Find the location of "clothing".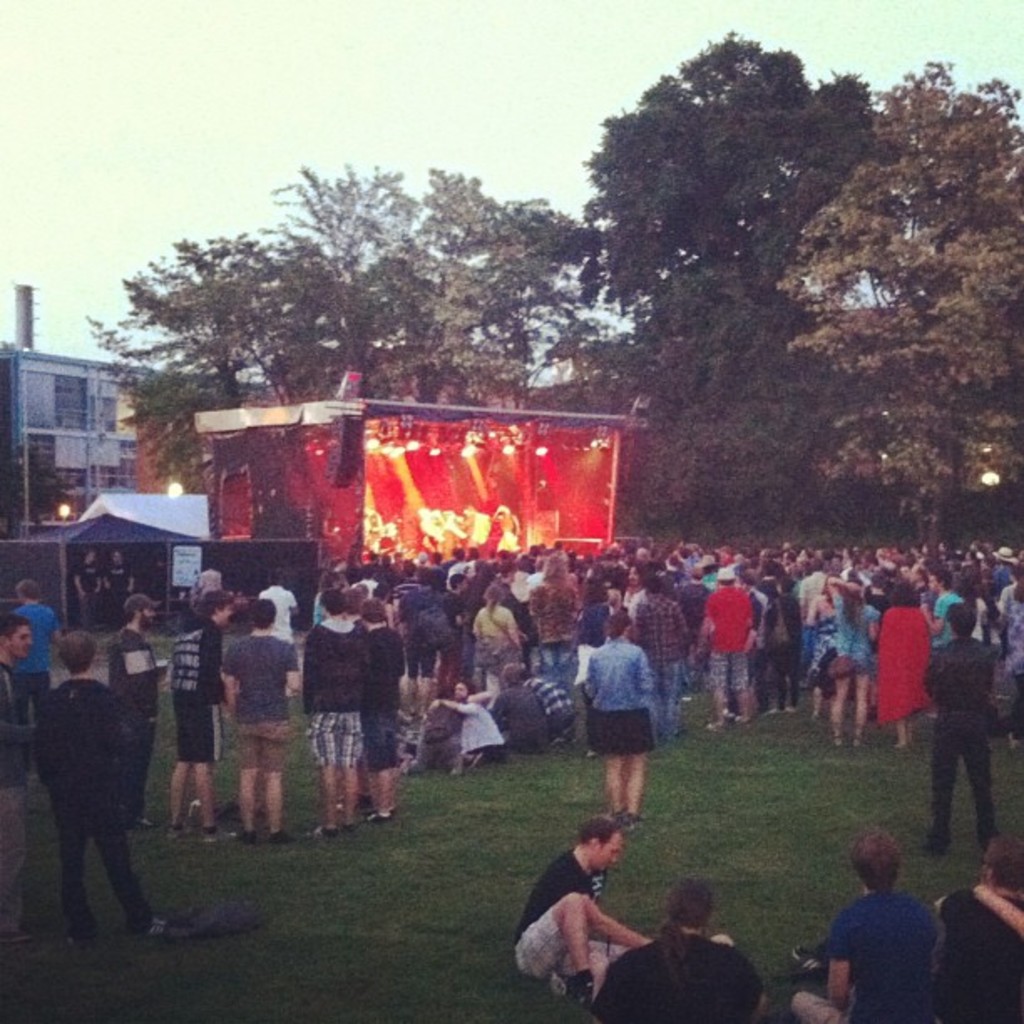
Location: [33, 679, 154, 934].
